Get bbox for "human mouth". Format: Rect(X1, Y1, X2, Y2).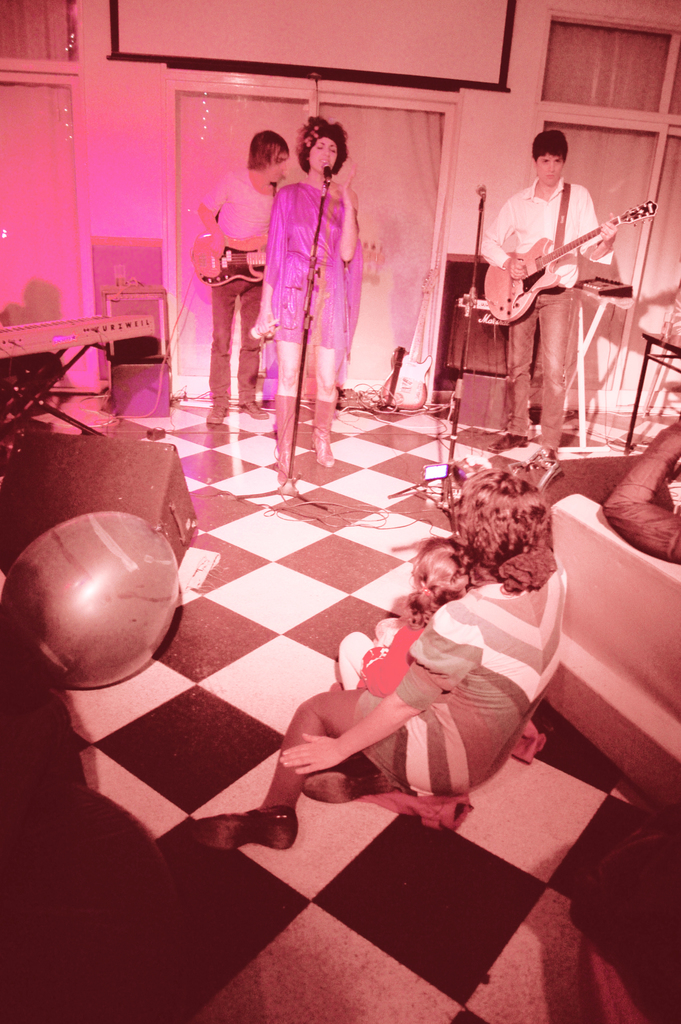
Rect(317, 156, 329, 164).
